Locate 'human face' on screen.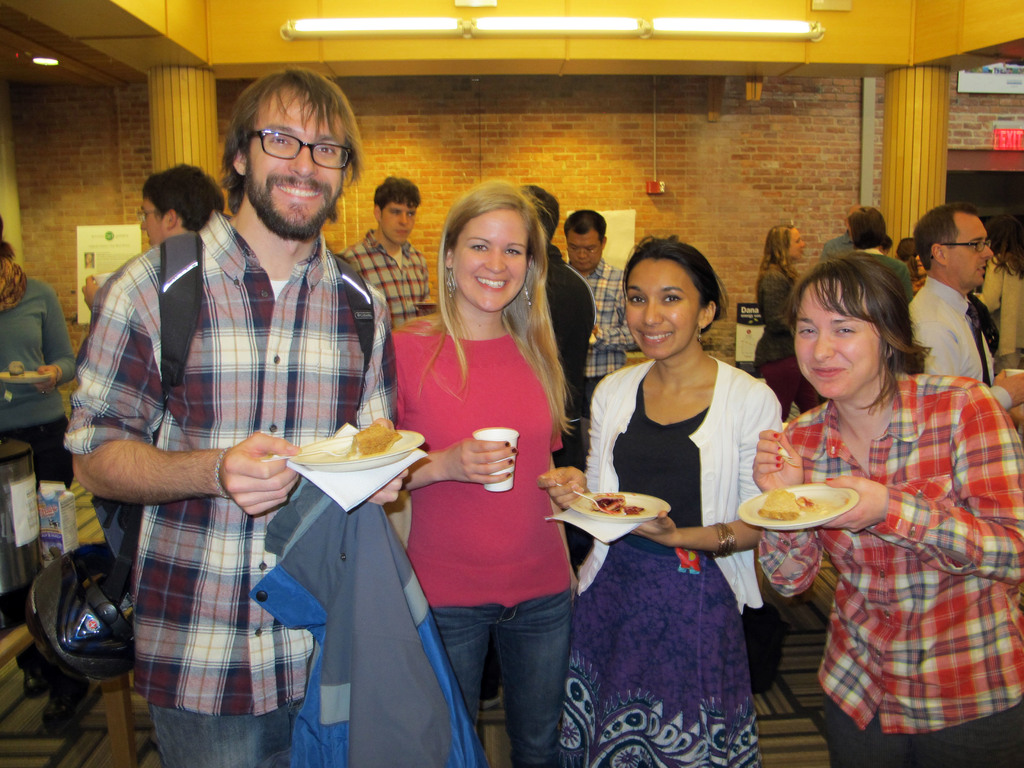
On screen at [453,211,525,310].
